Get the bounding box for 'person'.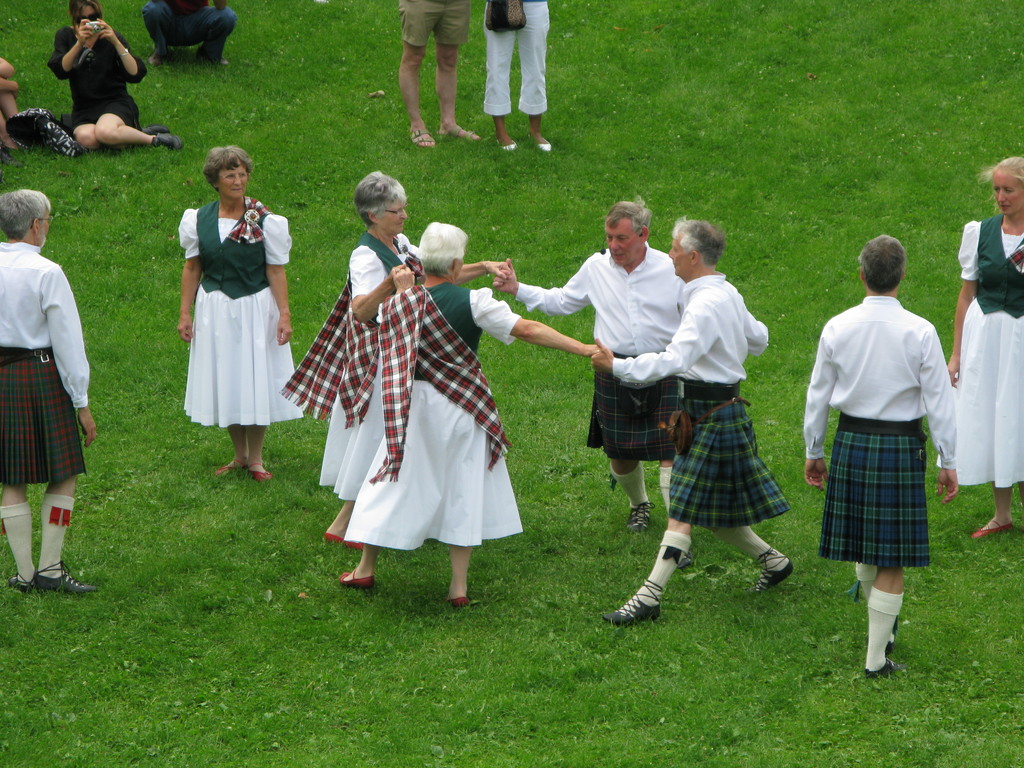
crop(45, 0, 175, 146).
